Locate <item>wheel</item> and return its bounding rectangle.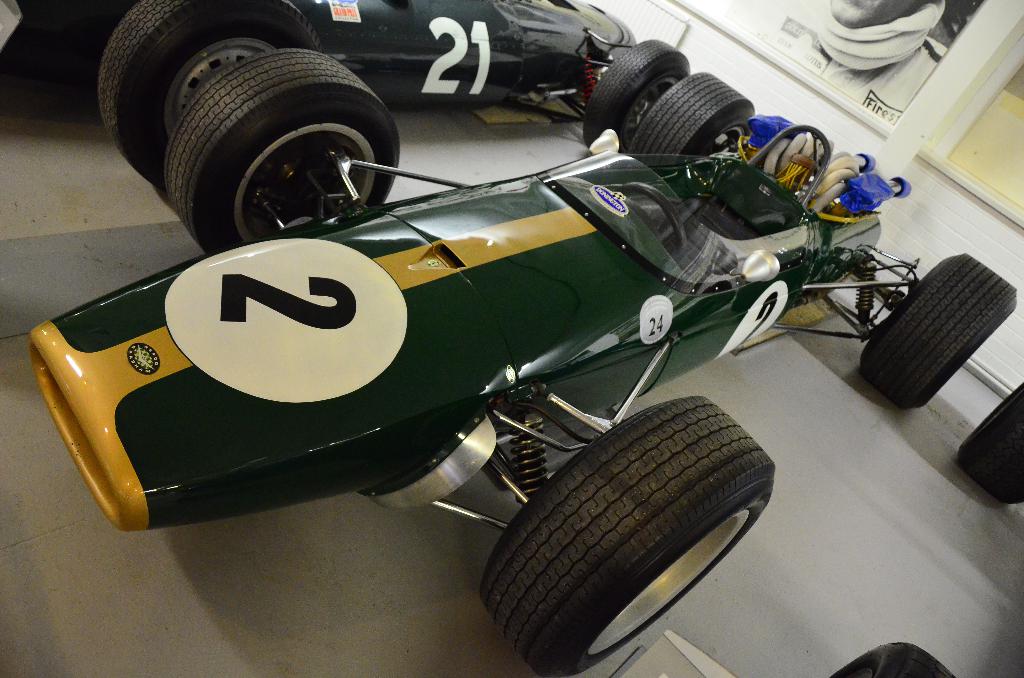
box(161, 50, 396, 257).
